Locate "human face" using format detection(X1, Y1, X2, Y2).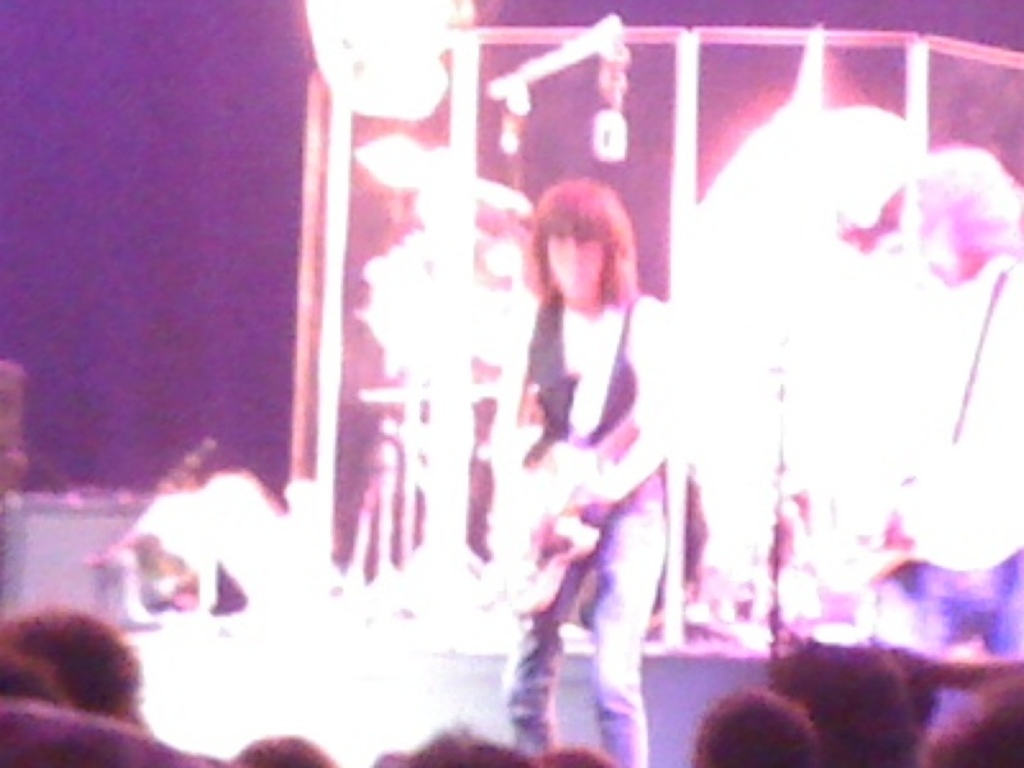
detection(547, 232, 607, 289).
